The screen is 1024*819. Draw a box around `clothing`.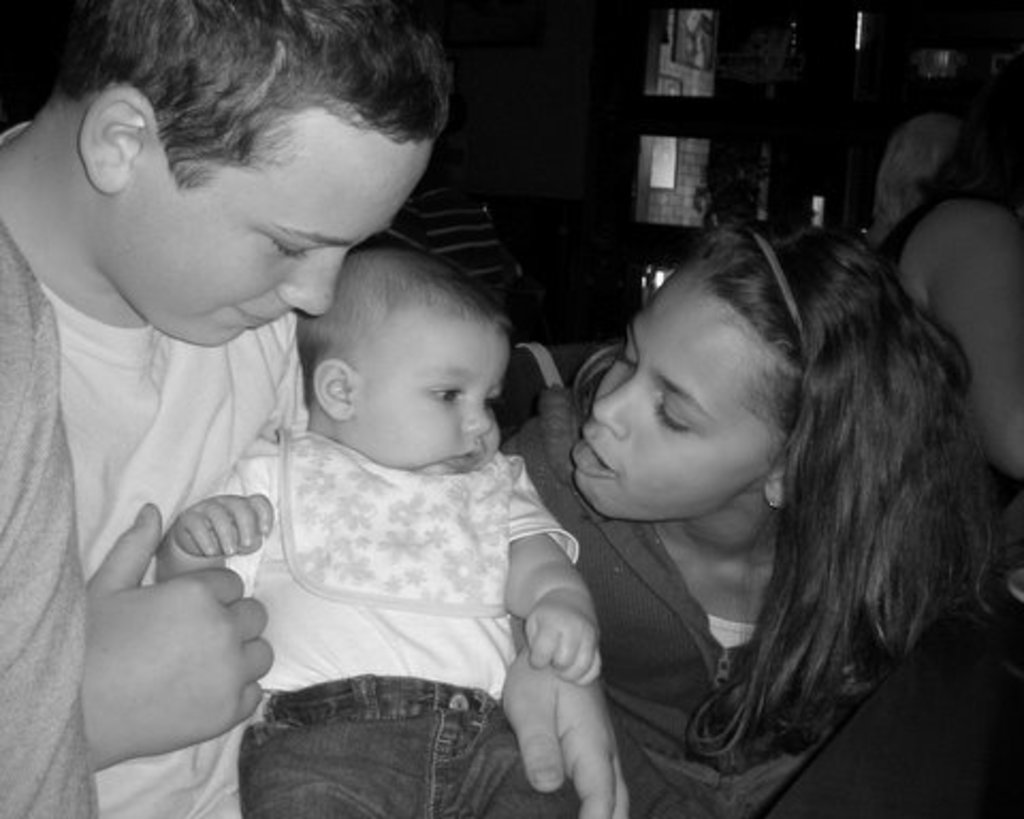
region(15, 177, 363, 759).
